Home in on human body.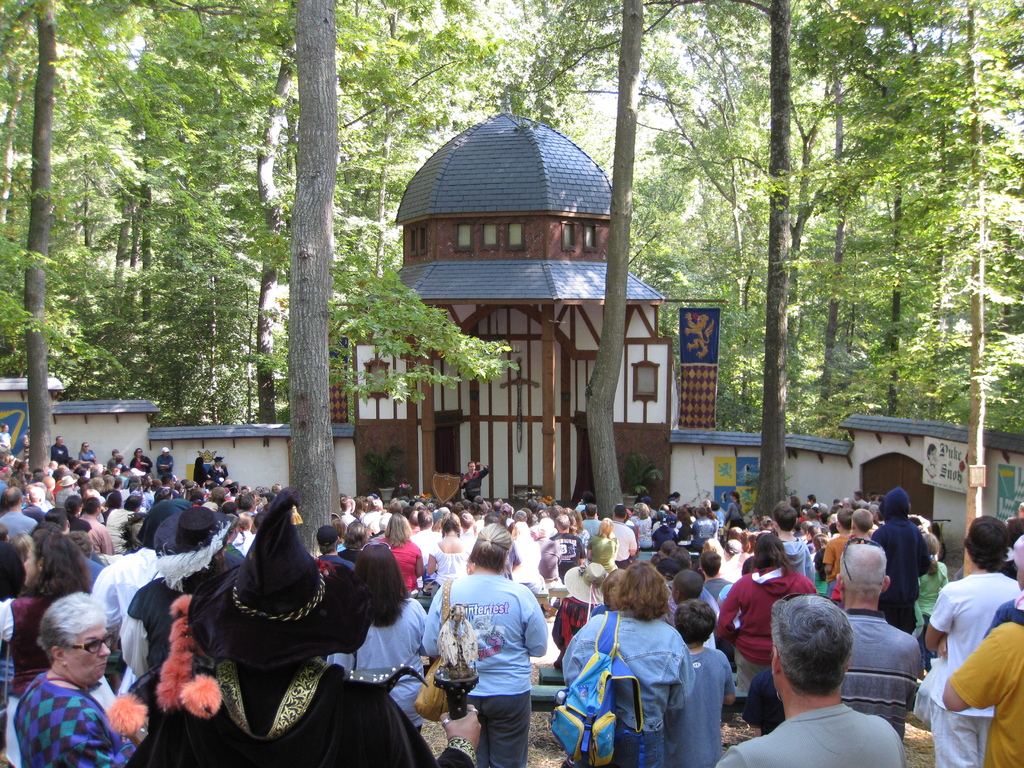
Homed in at region(93, 536, 161, 706).
